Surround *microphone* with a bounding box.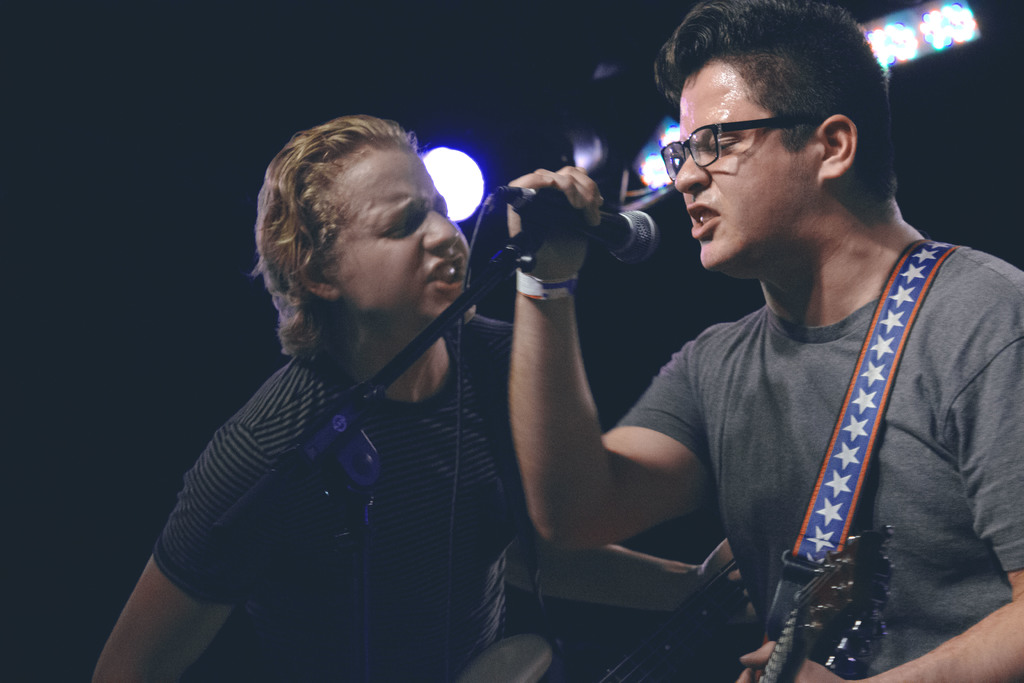
region(478, 151, 655, 262).
